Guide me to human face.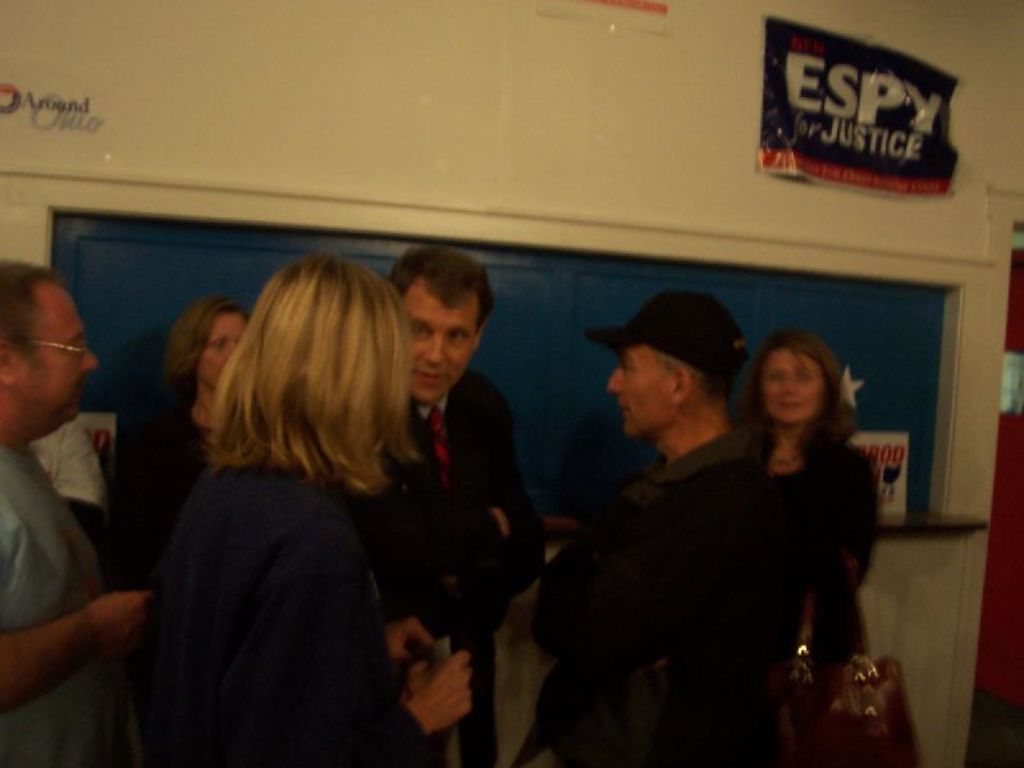
Guidance: 22:284:96:421.
